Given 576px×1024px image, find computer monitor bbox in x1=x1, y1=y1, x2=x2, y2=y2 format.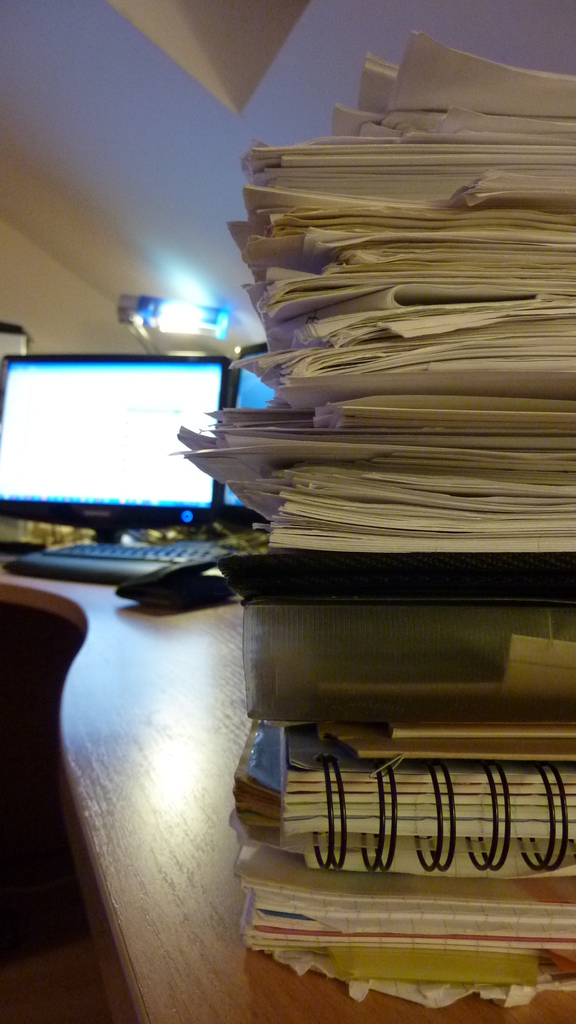
x1=218, y1=349, x2=283, y2=525.
